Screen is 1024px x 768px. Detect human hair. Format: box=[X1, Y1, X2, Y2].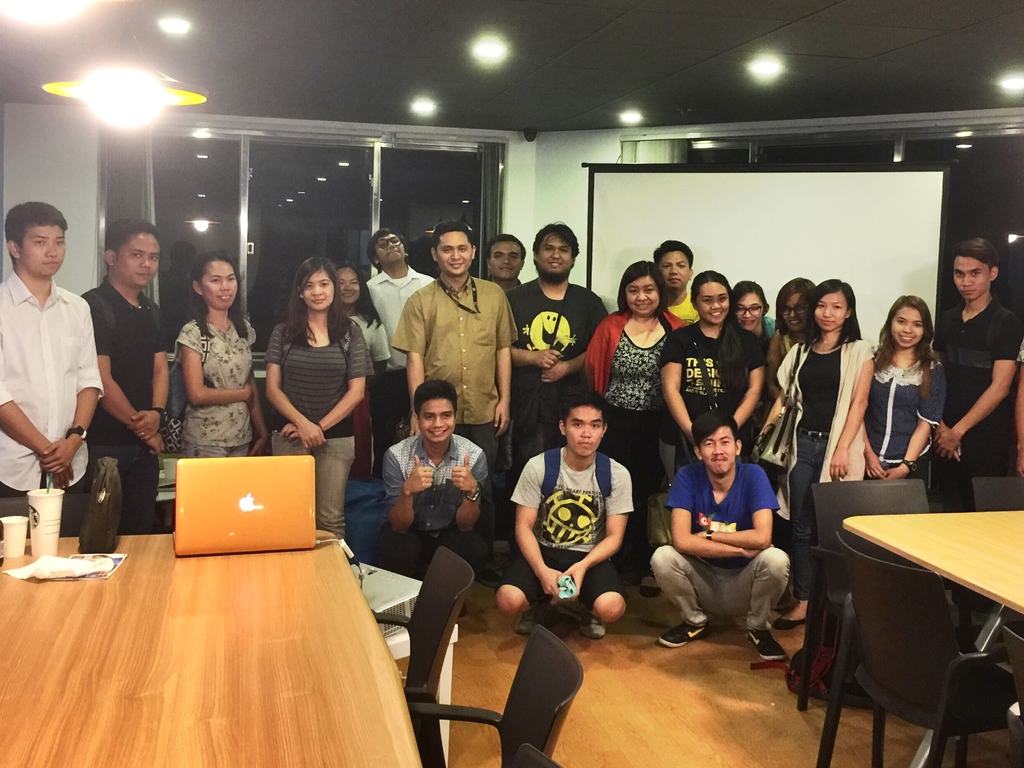
box=[365, 227, 408, 271].
